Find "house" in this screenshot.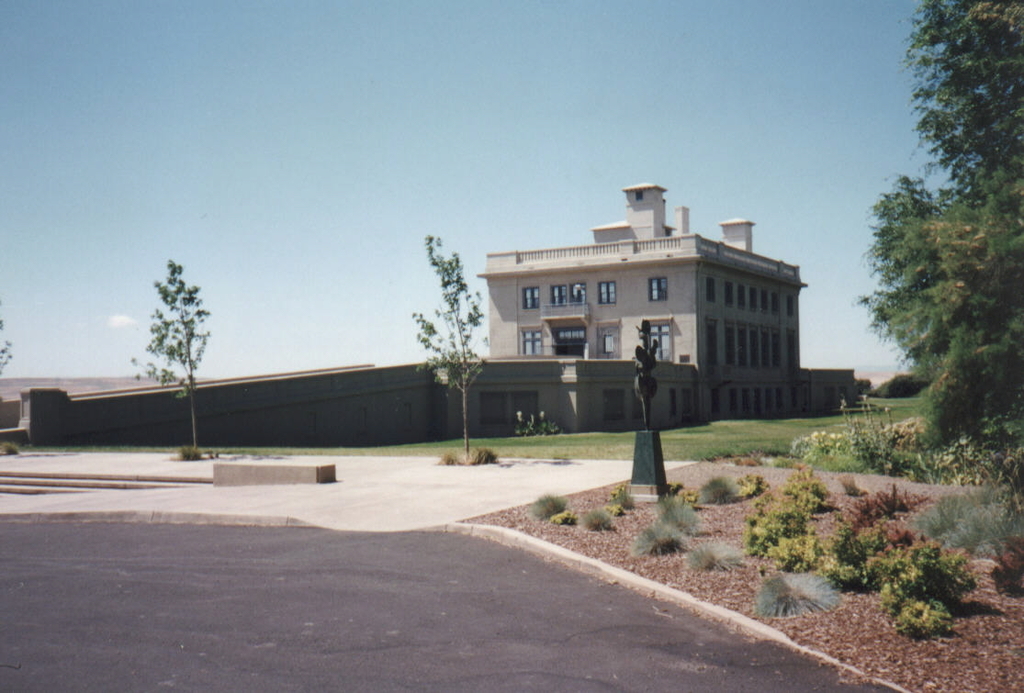
The bounding box for "house" is x1=39, y1=354, x2=619, y2=446.
